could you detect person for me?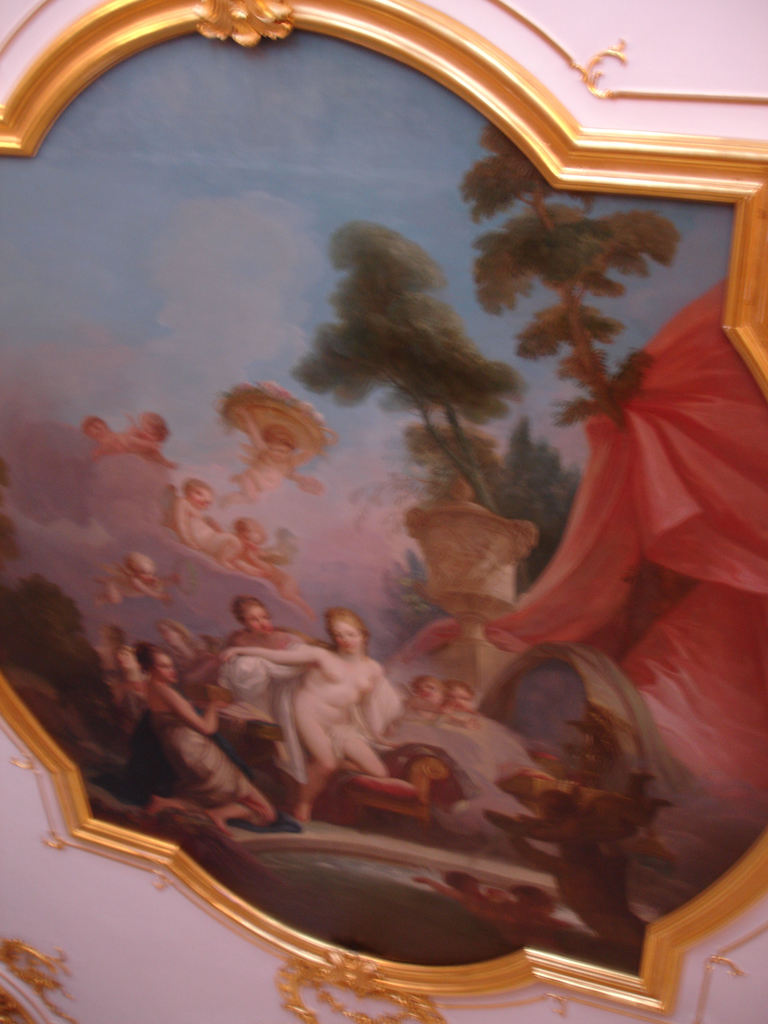
Detection result: 223:586:324:655.
